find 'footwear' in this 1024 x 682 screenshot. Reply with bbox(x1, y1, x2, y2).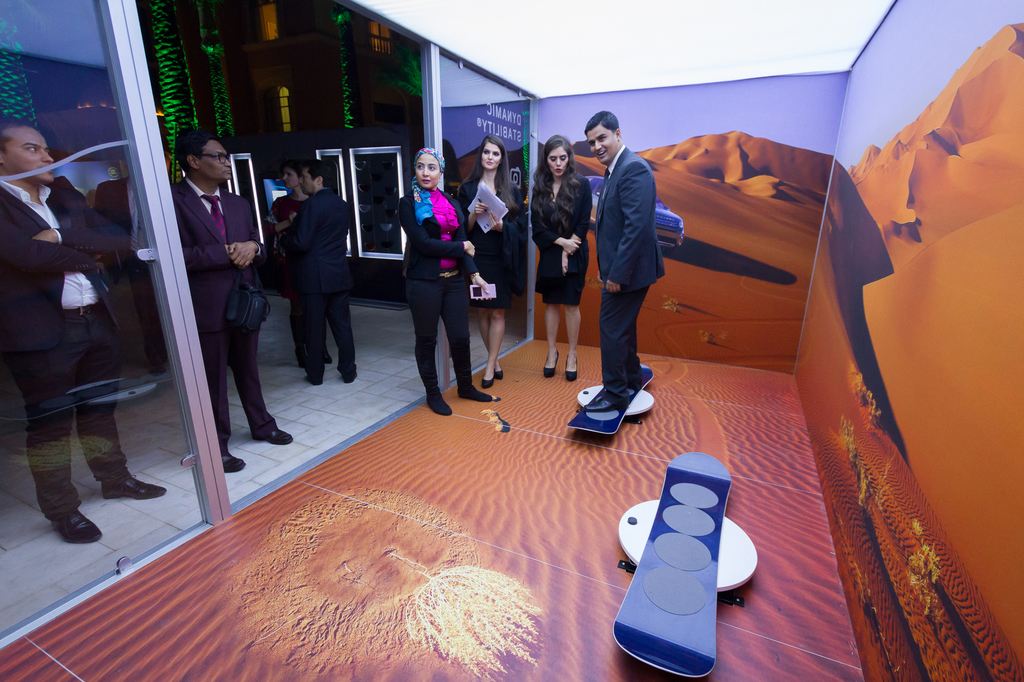
bbox(307, 366, 322, 388).
